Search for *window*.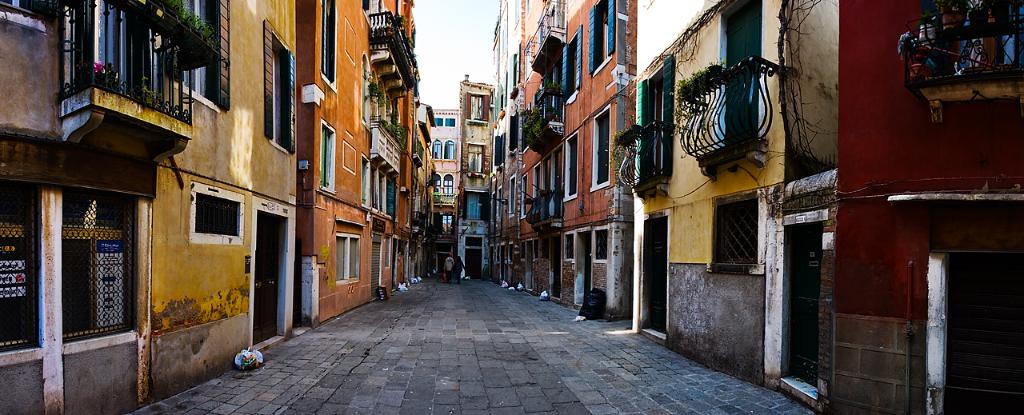
Found at 595 228 610 265.
